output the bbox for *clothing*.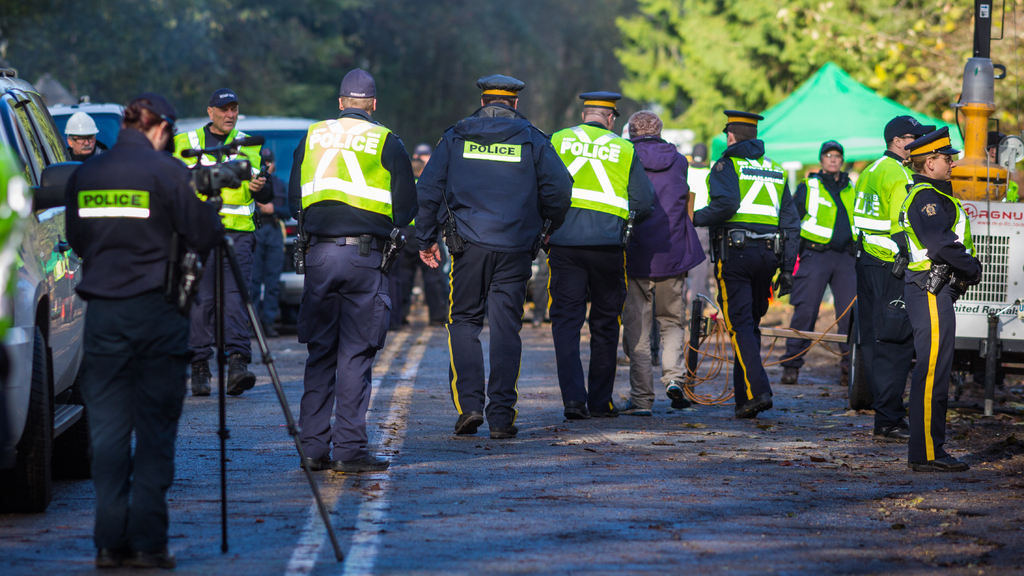
l=291, t=104, r=418, b=462.
